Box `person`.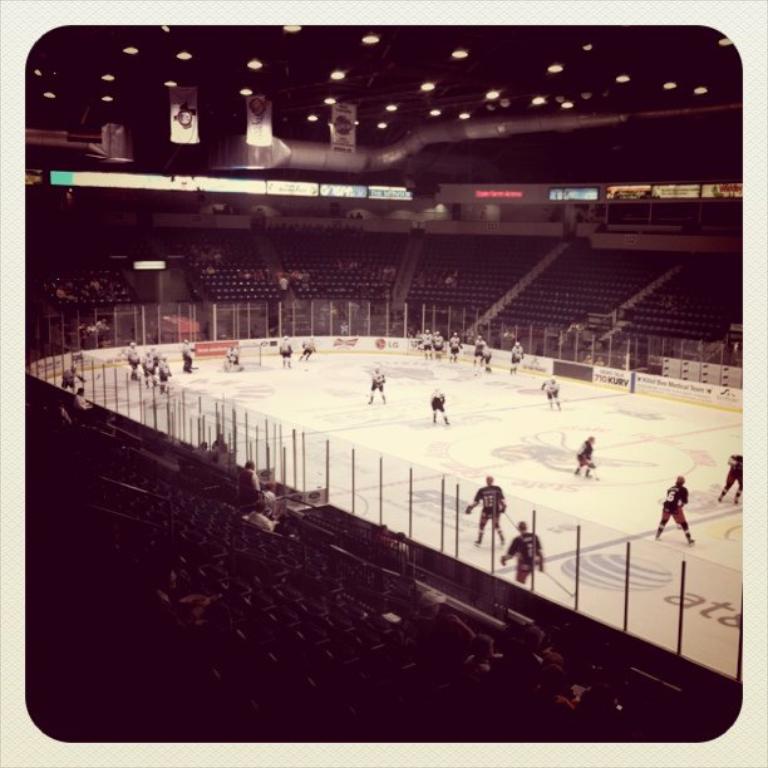
[x1=428, y1=389, x2=453, y2=430].
